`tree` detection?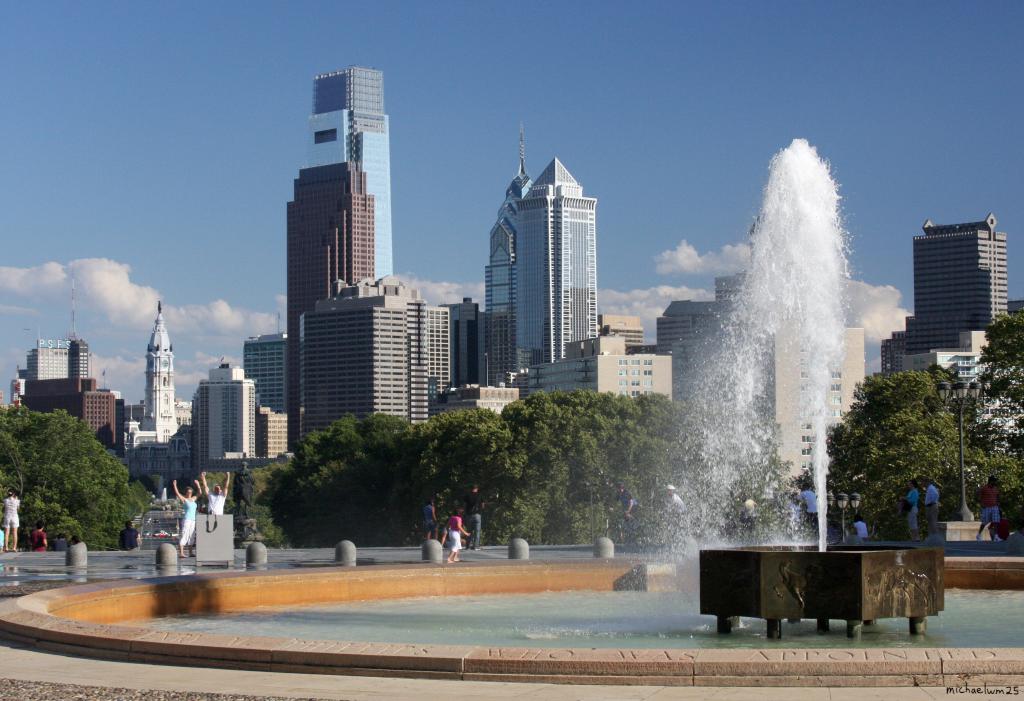
[left=499, top=387, right=591, bottom=543]
